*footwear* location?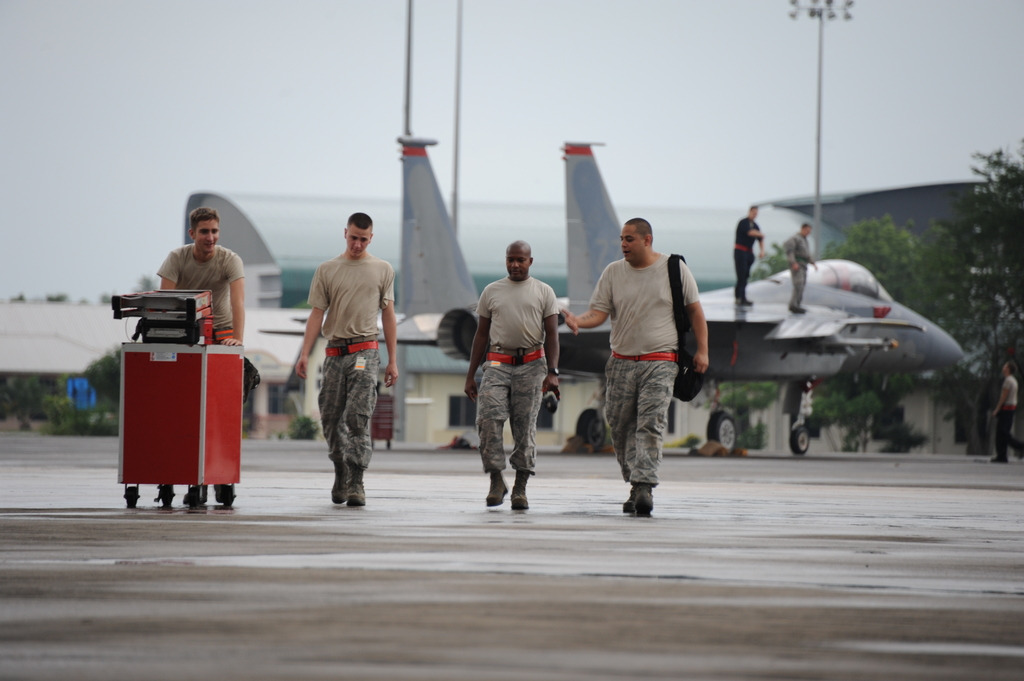
{"left": 332, "top": 464, "right": 346, "bottom": 502}
